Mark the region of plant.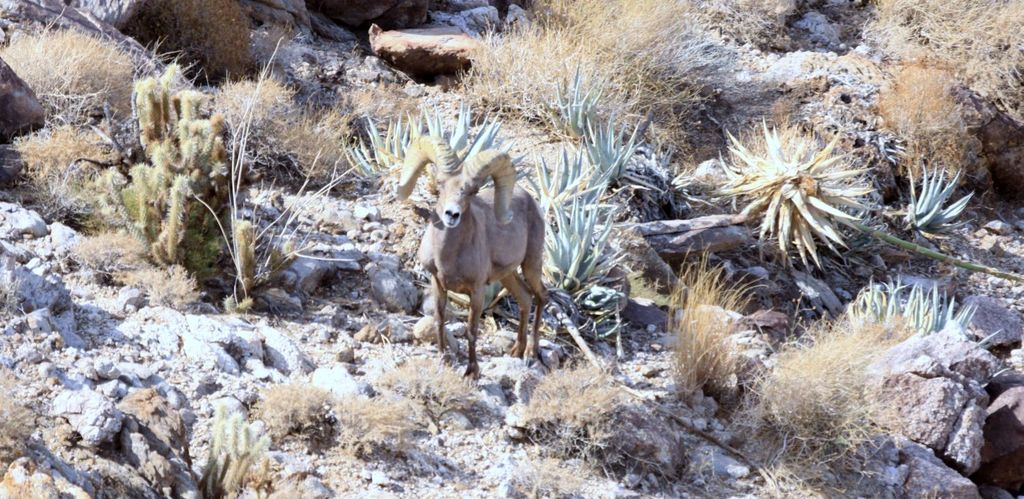
Region: 541 189 614 301.
